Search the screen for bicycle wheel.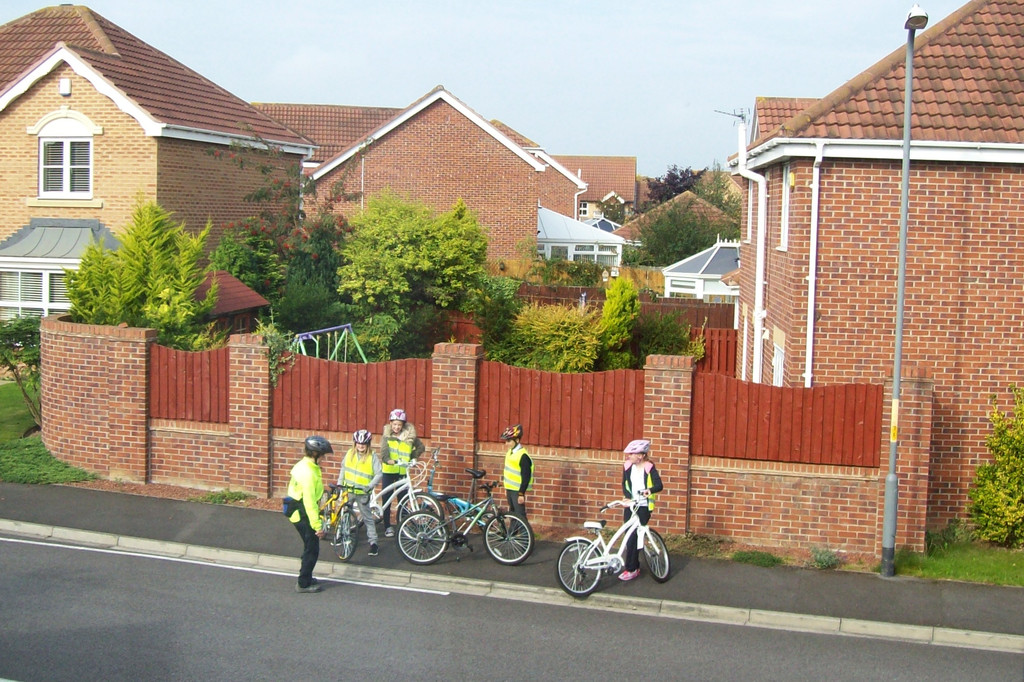
Found at (x1=313, y1=491, x2=335, y2=539).
